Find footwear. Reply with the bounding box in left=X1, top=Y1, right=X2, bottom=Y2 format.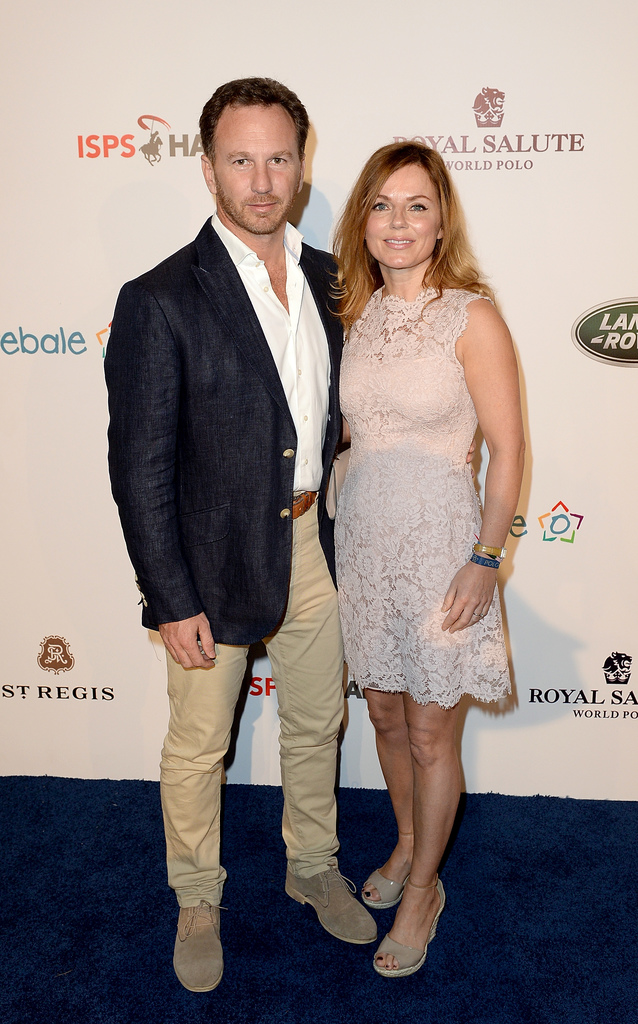
left=169, top=890, right=229, bottom=1004.
